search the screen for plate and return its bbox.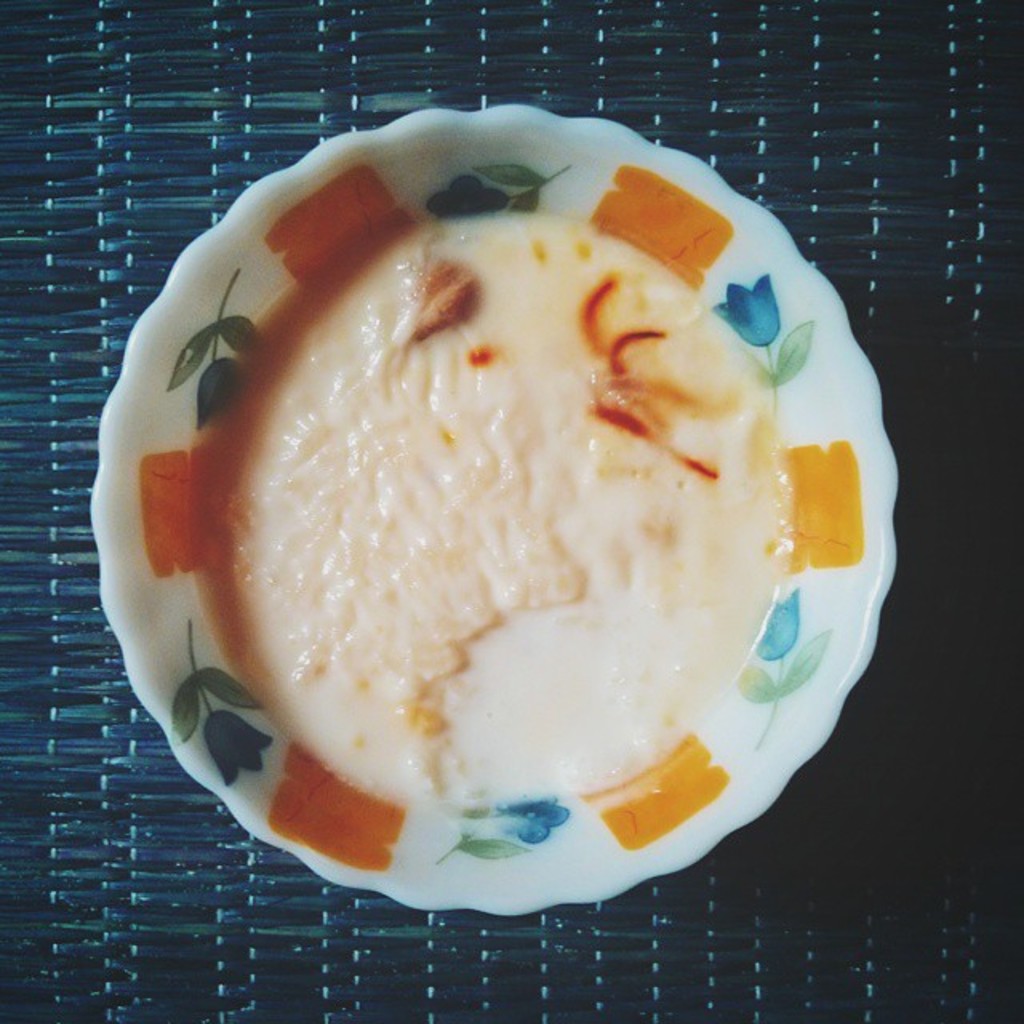
Found: <region>91, 102, 901, 922</region>.
